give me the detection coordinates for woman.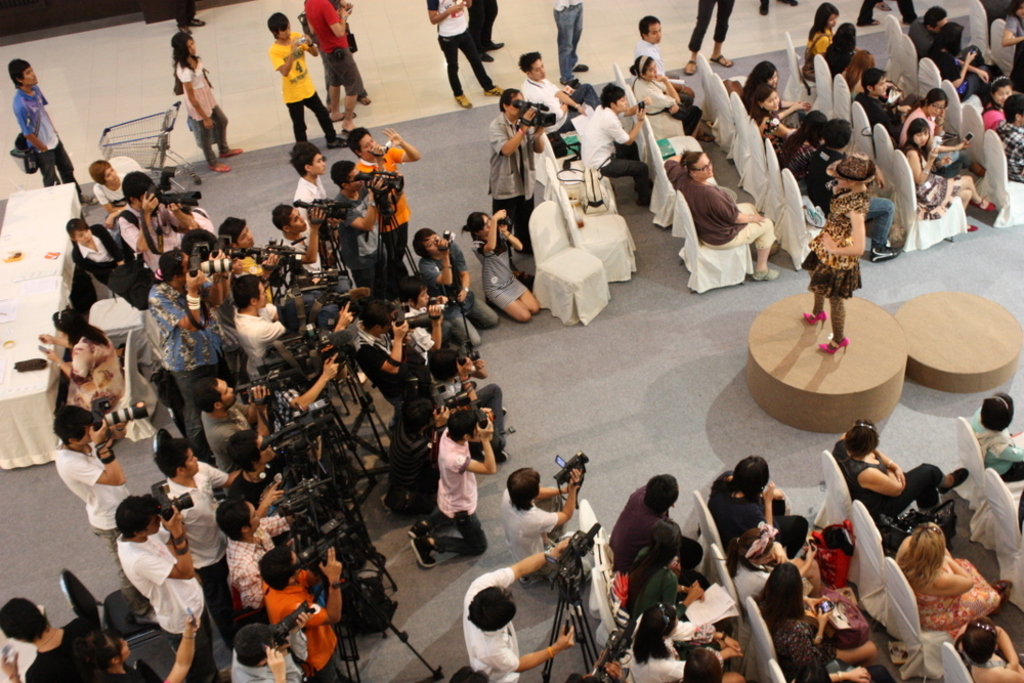
[left=755, top=86, right=818, bottom=153].
